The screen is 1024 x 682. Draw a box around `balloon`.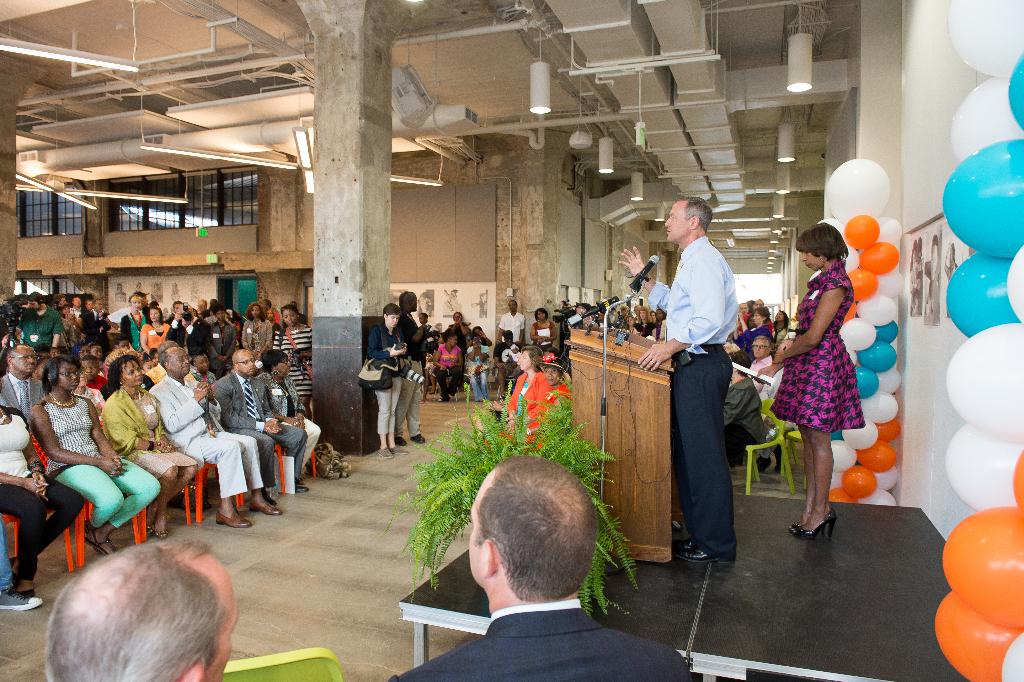
840, 465, 878, 498.
